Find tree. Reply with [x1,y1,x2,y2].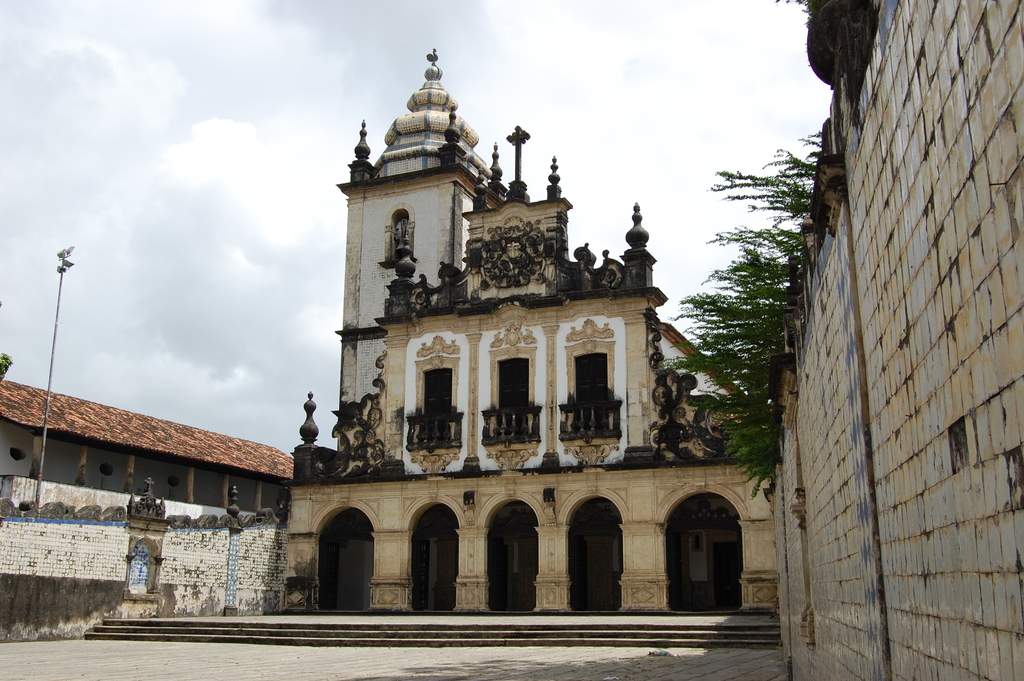
[678,113,844,527].
